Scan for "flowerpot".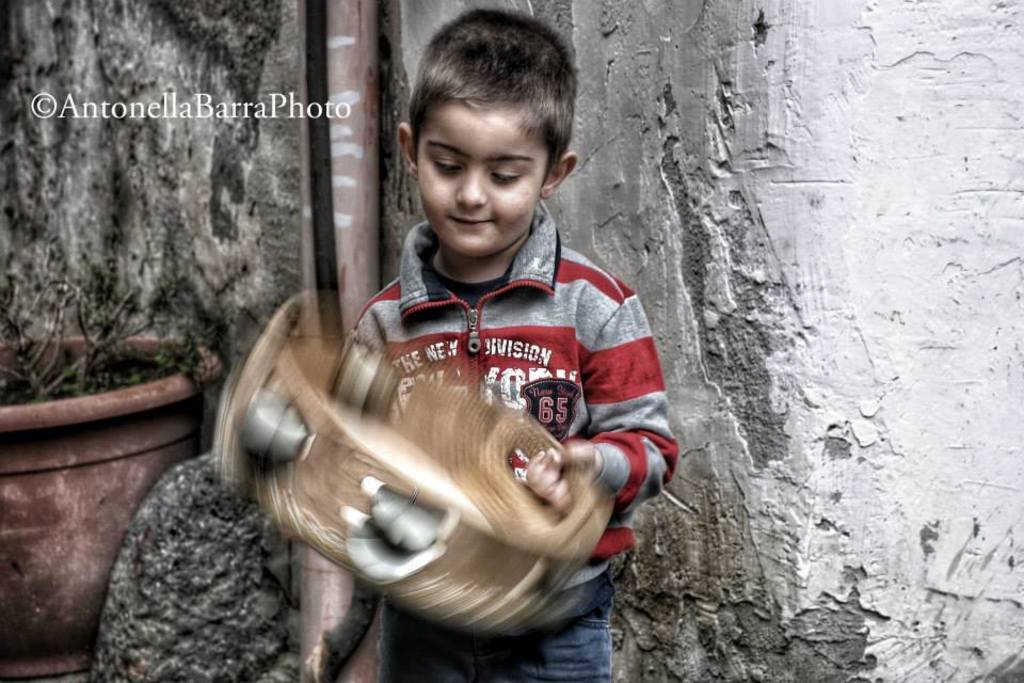
Scan result: <region>2, 331, 225, 682</region>.
